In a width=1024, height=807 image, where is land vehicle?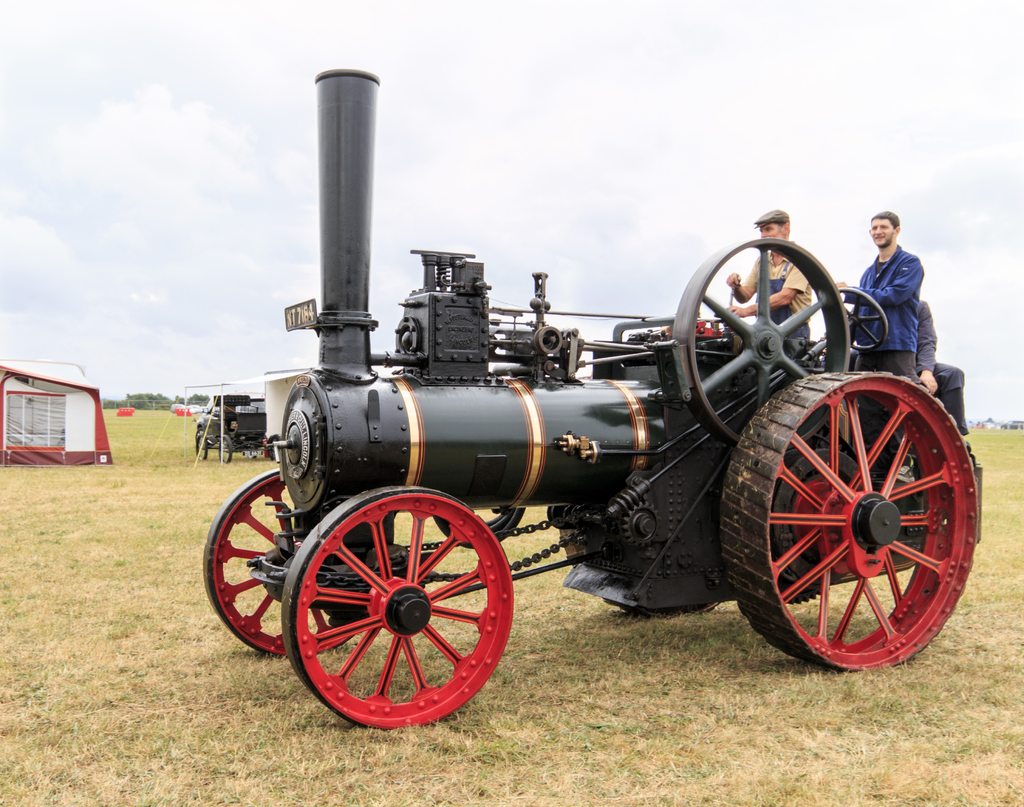
<box>202,69,980,731</box>.
